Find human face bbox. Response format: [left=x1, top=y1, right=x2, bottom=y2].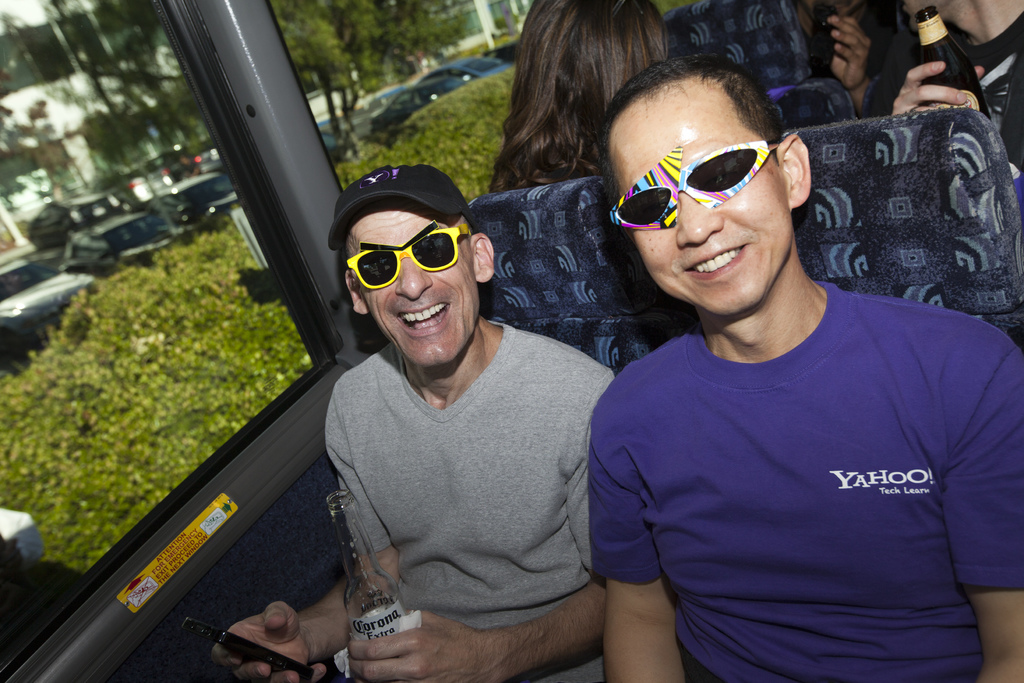
[left=607, top=79, right=791, bottom=325].
